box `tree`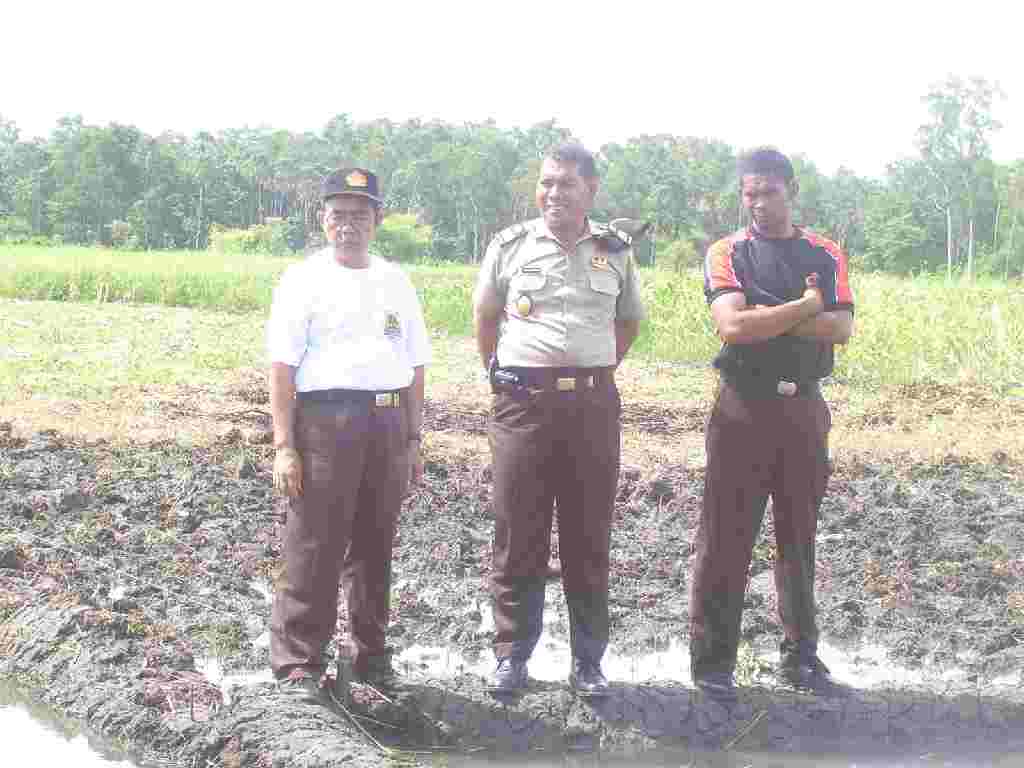
box(793, 160, 864, 233)
